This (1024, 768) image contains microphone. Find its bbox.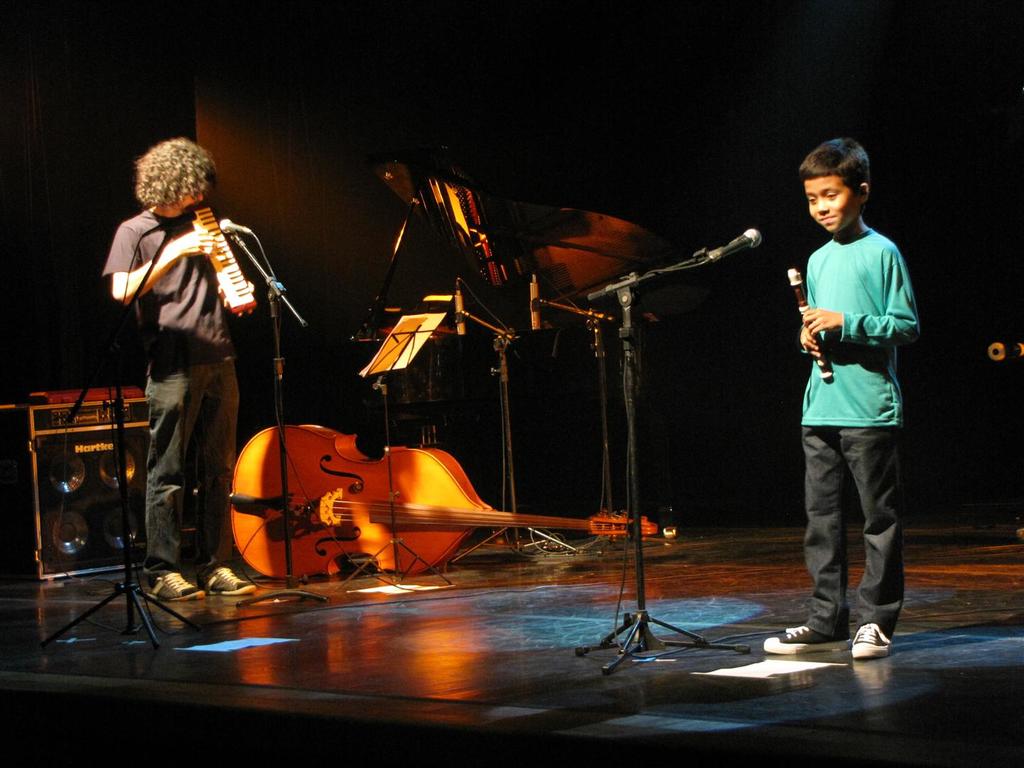
{"left": 705, "top": 226, "right": 766, "bottom": 262}.
